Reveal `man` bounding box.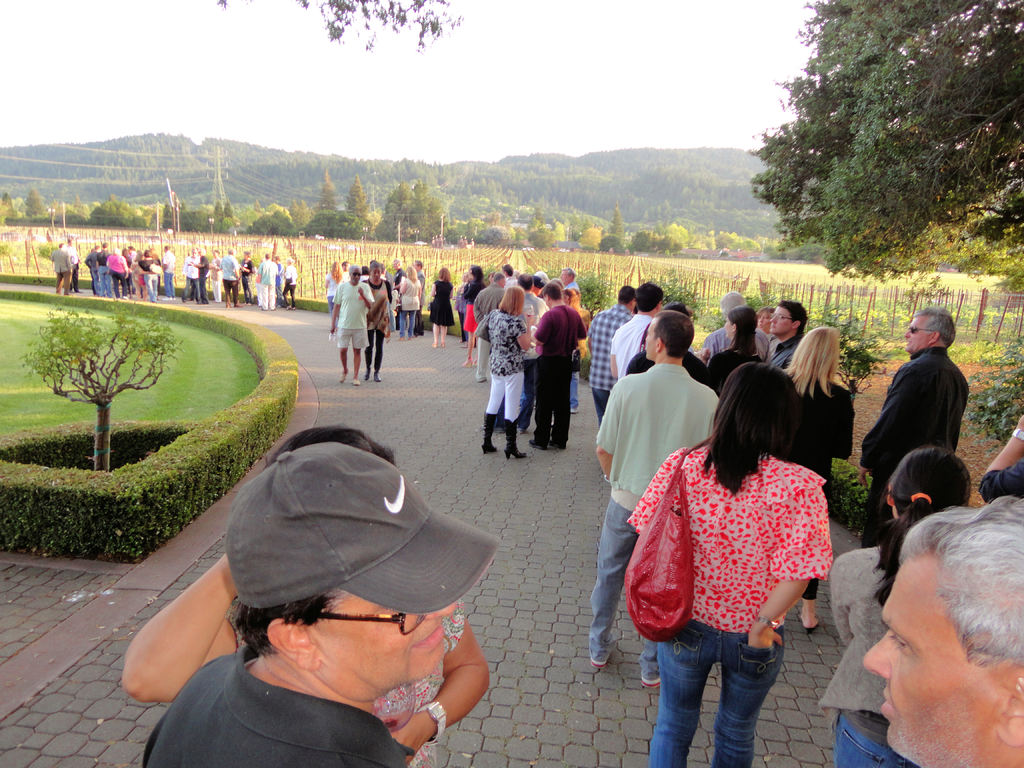
Revealed: (863, 498, 1023, 767).
